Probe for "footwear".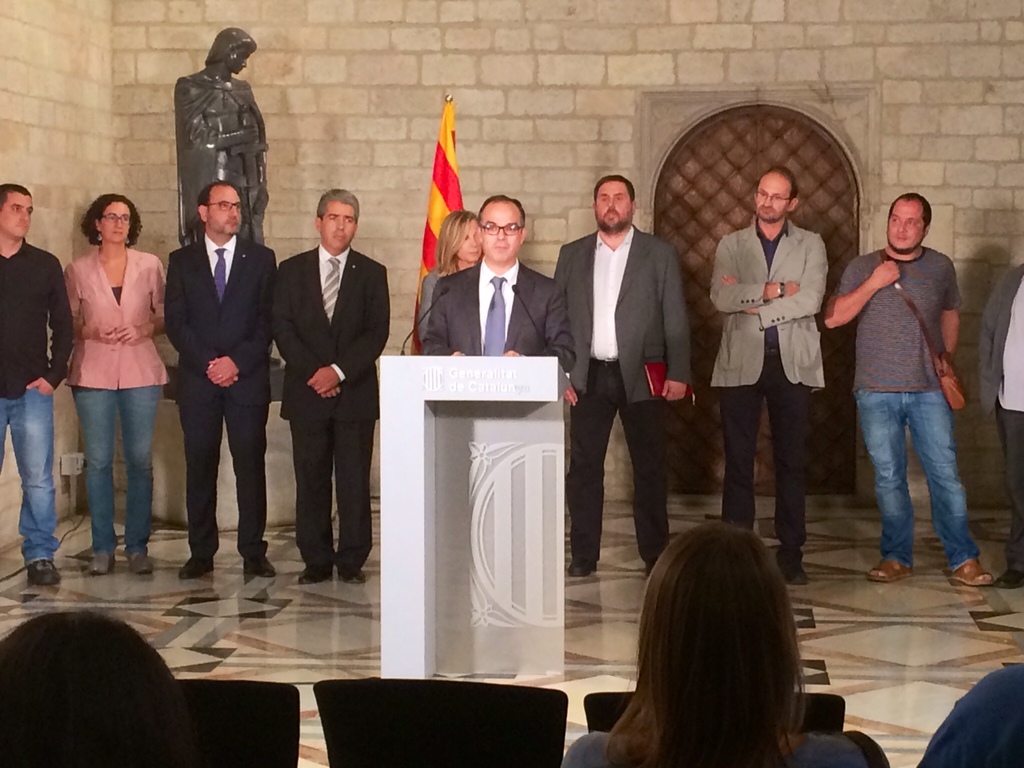
Probe result: BBox(339, 566, 363, 586).
